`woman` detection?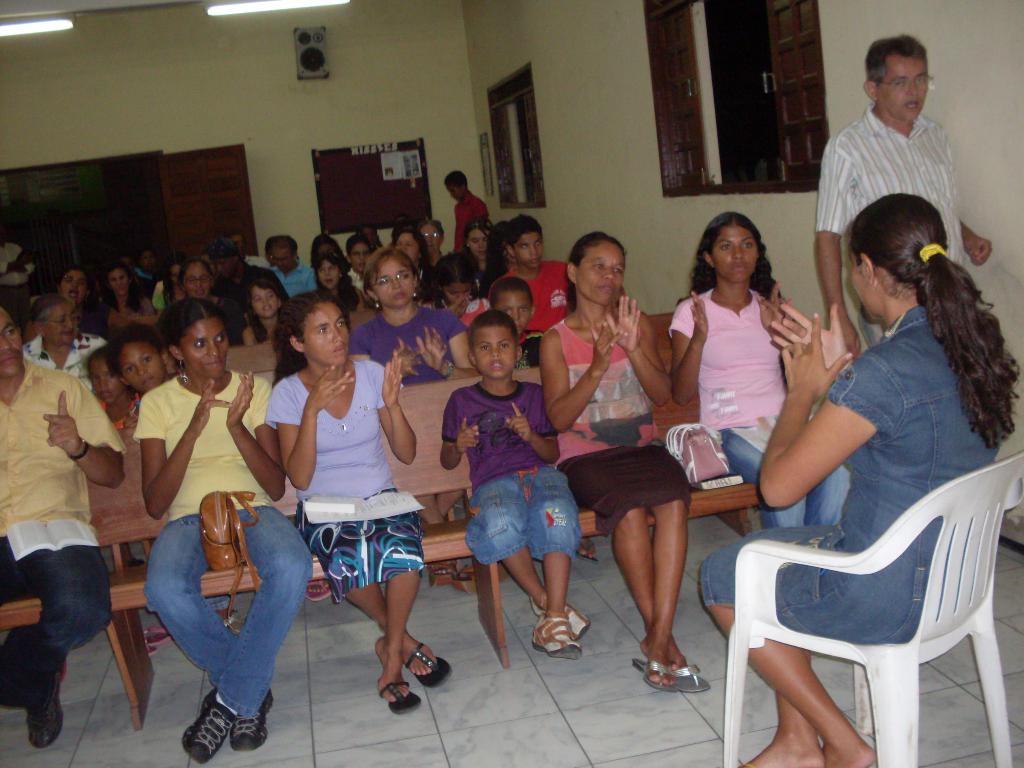
BBox(307, 234, 351, 266)
